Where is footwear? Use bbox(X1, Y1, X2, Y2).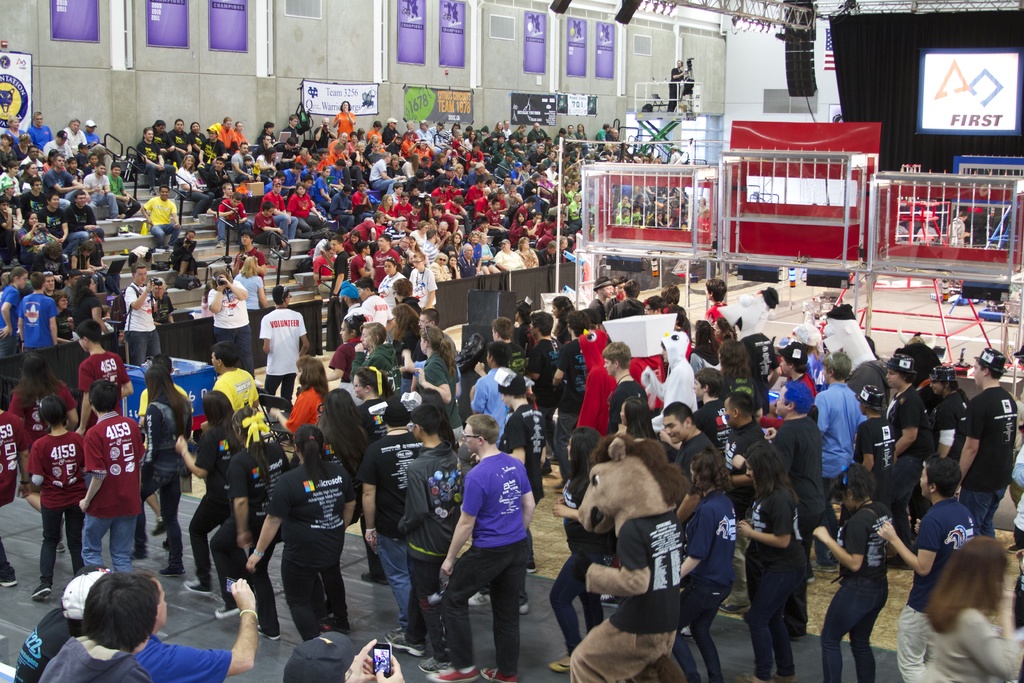
bbox(716, 598, 746, 613).
